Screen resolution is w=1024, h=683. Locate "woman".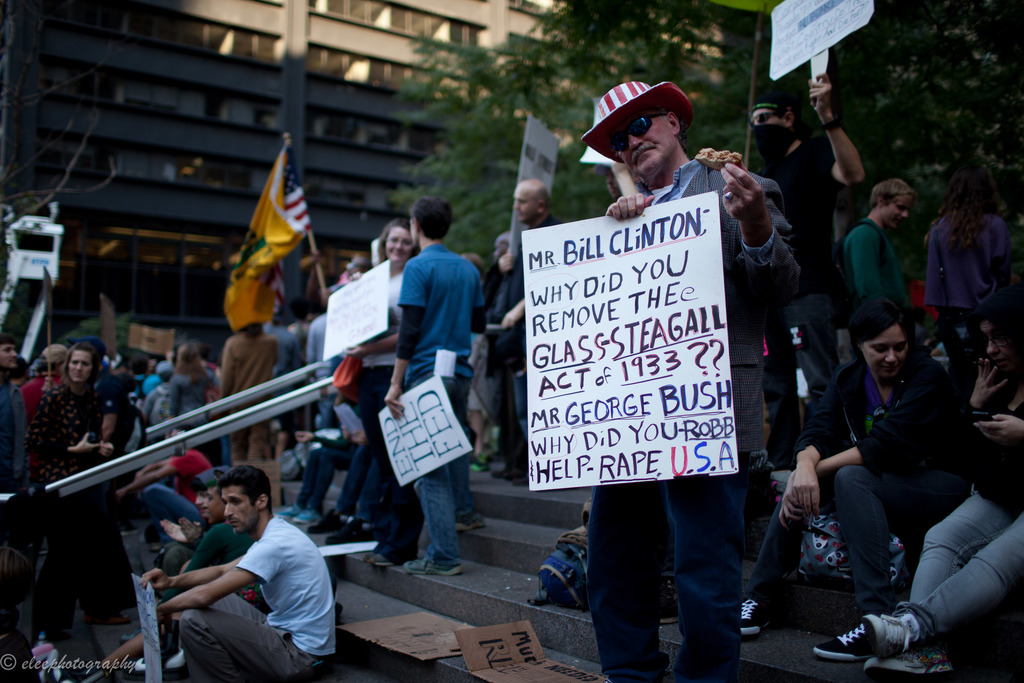
<region>918, 163, 1023, 306</region>.
